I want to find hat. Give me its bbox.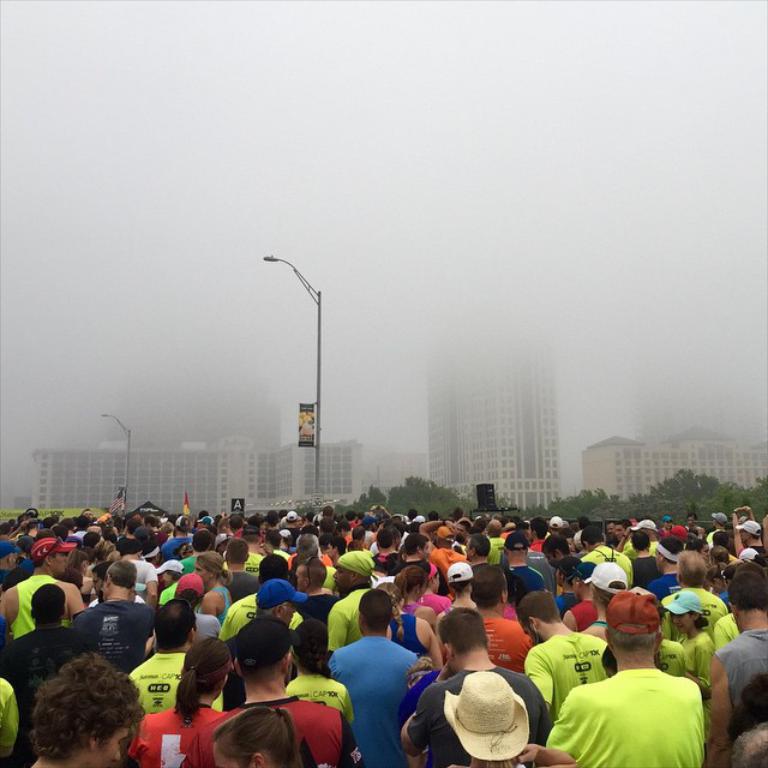
l=551, t=515, r=570, b=530.
